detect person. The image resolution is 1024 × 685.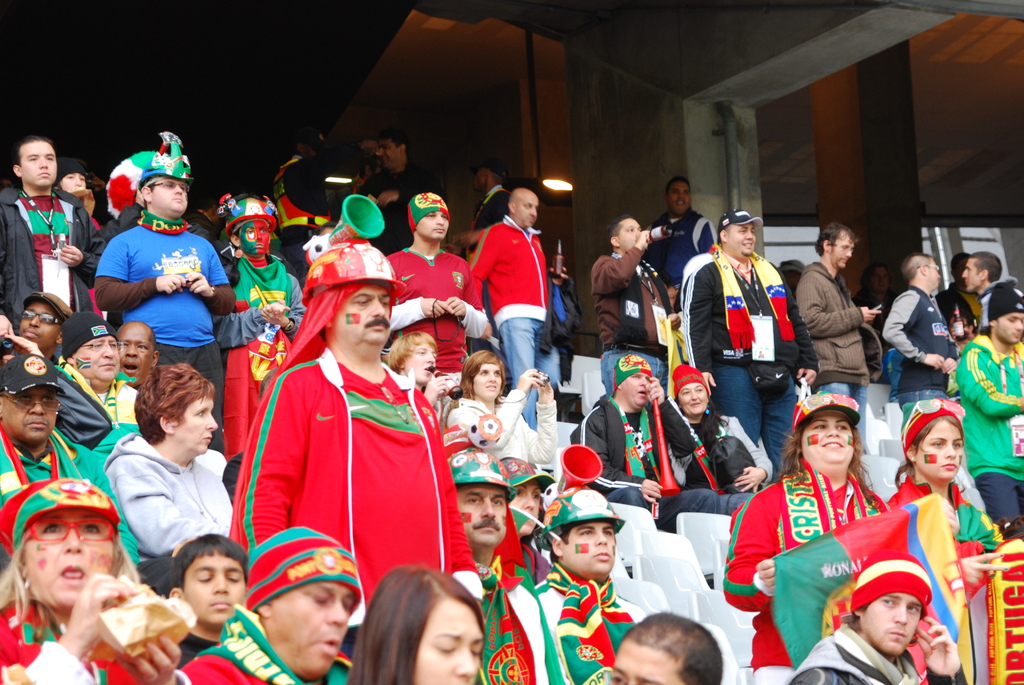
<bbox>386, 193, 493, 386</bbox>.
